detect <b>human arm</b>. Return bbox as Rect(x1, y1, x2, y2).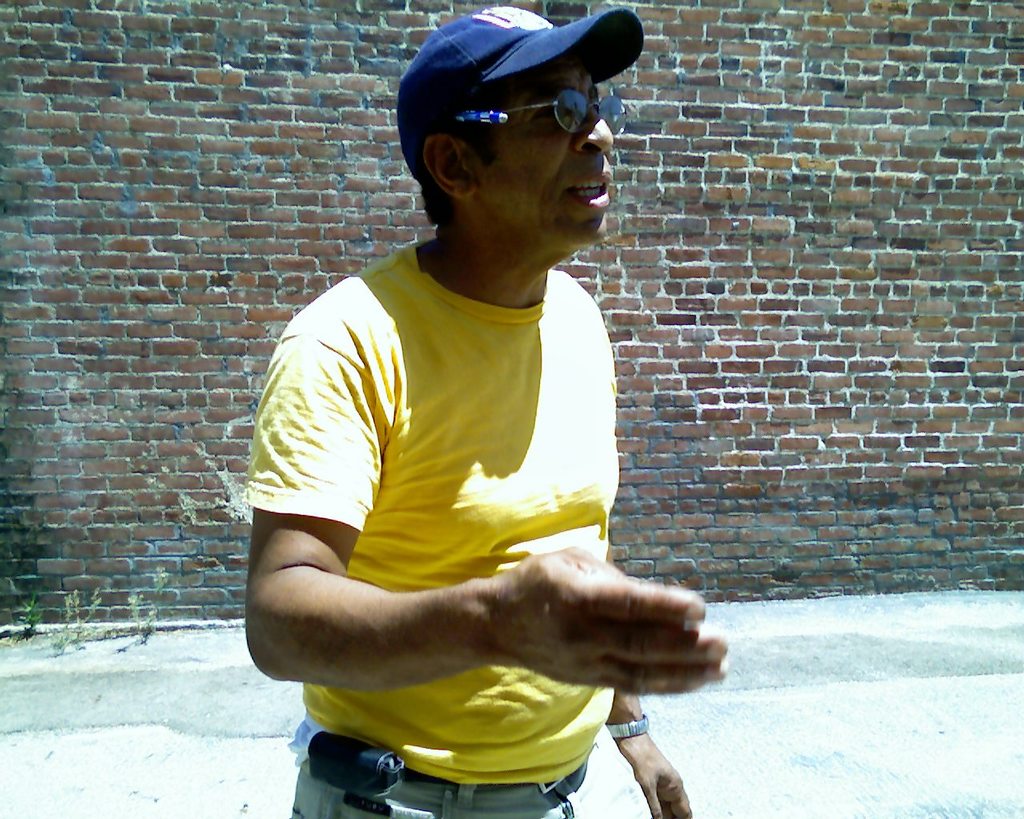
Rect(599, 687, 696, 818).
